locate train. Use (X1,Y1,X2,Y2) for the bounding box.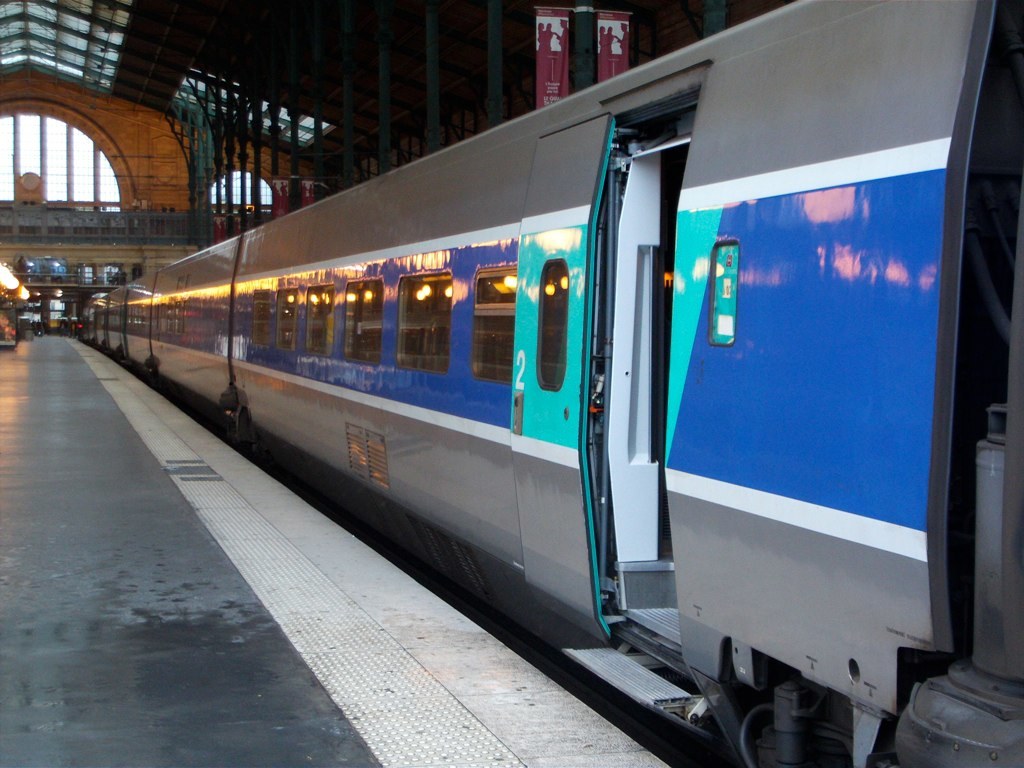
(78,0,1023,764).
